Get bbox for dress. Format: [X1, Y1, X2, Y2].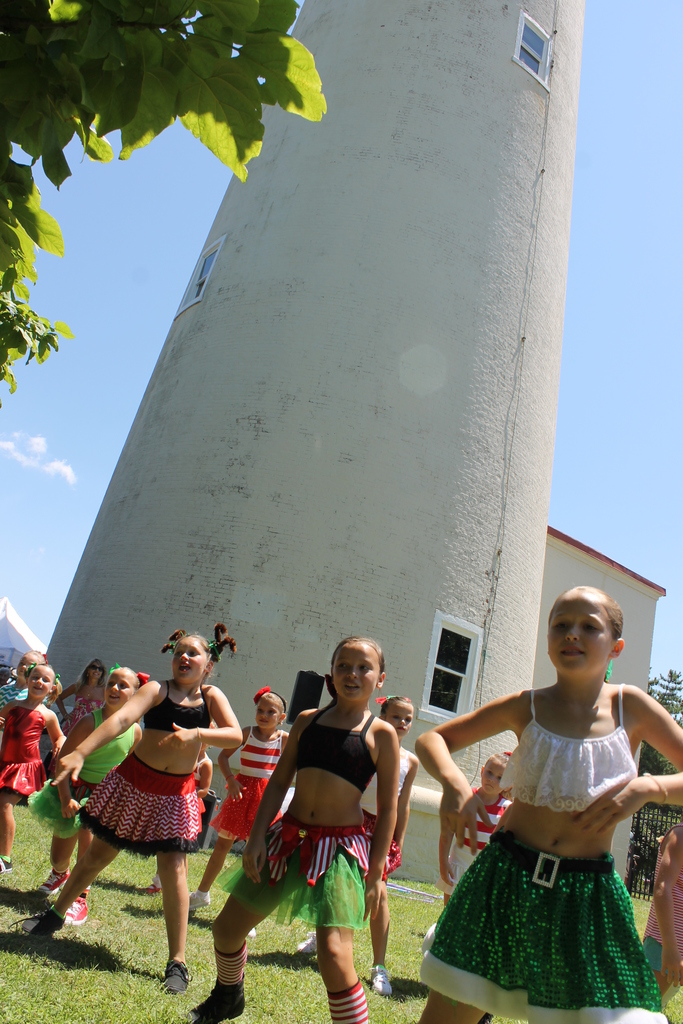
[208, 732, 284, 840].
